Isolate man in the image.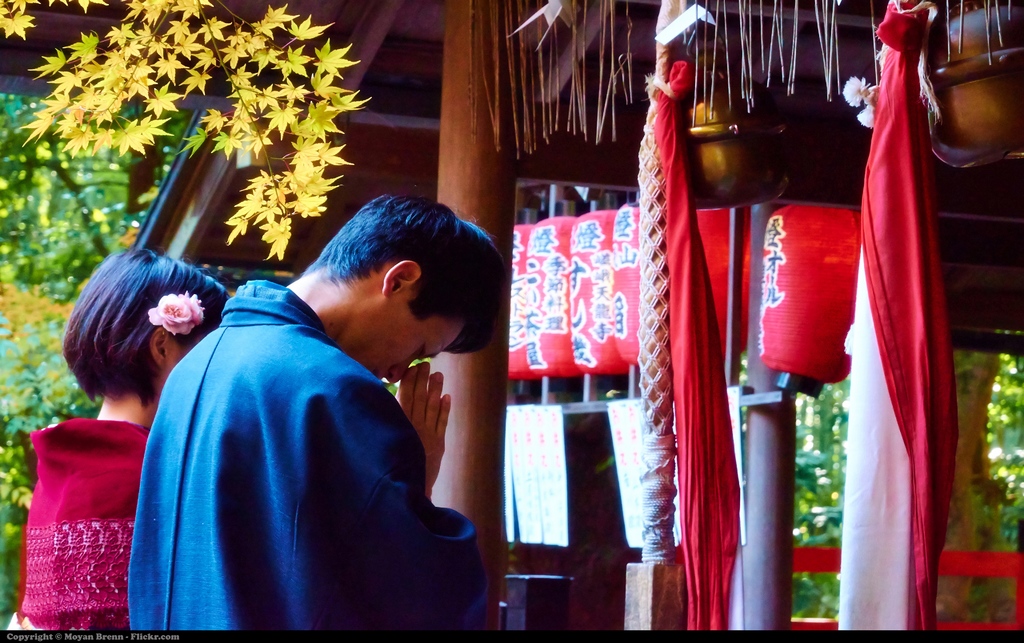
Isolated region: 119,184,513,636.
